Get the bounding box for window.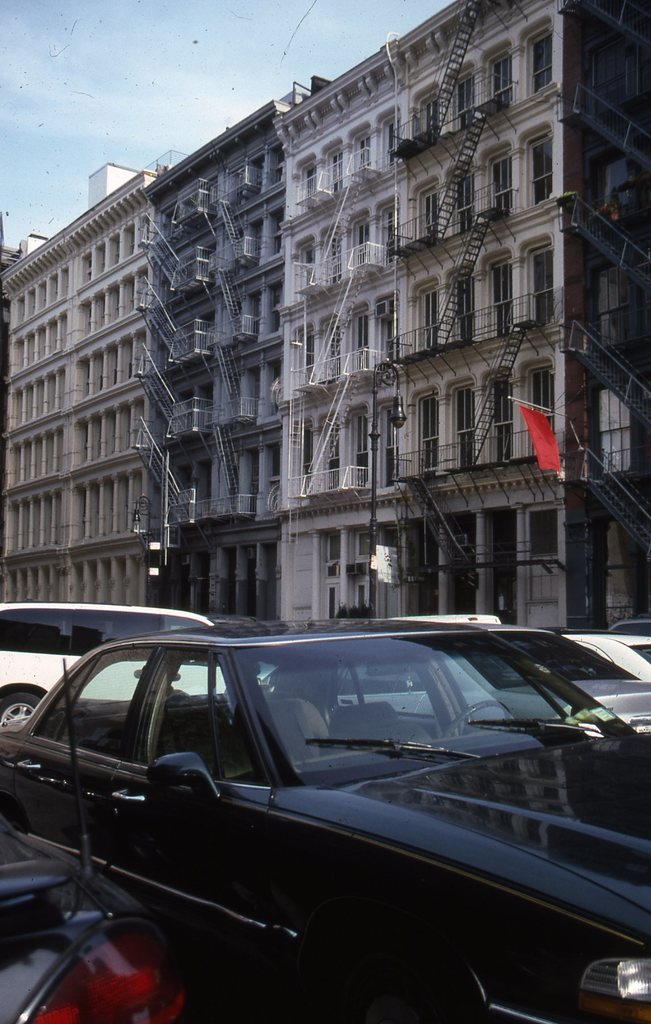
detection(357, 417, 371, 488).
